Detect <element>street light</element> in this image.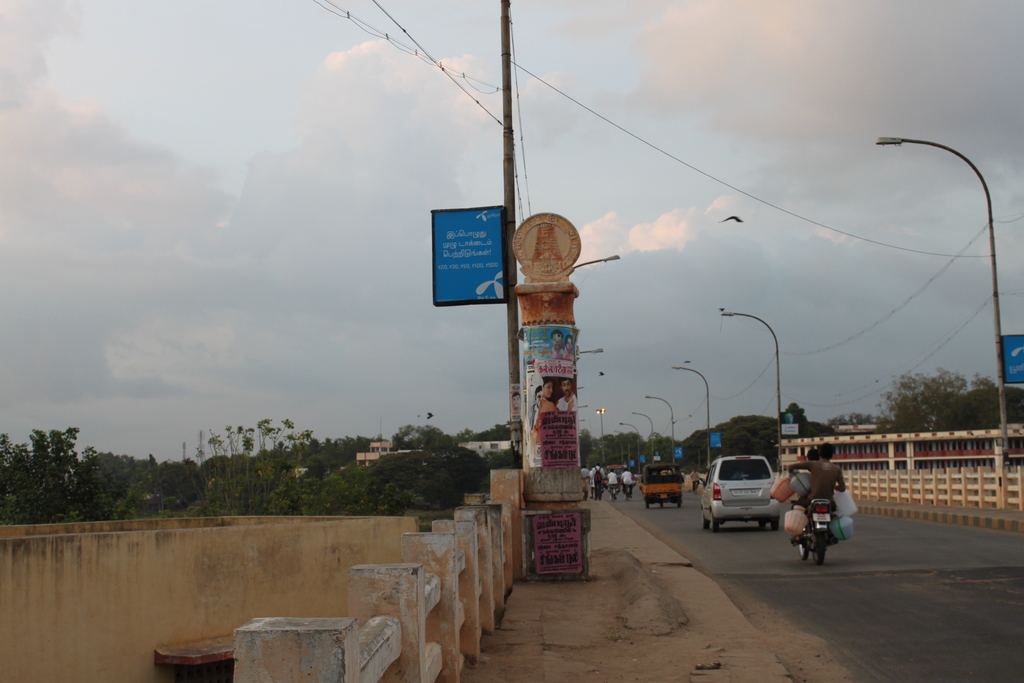
Detection: locate(715, 306, 788, 468).
